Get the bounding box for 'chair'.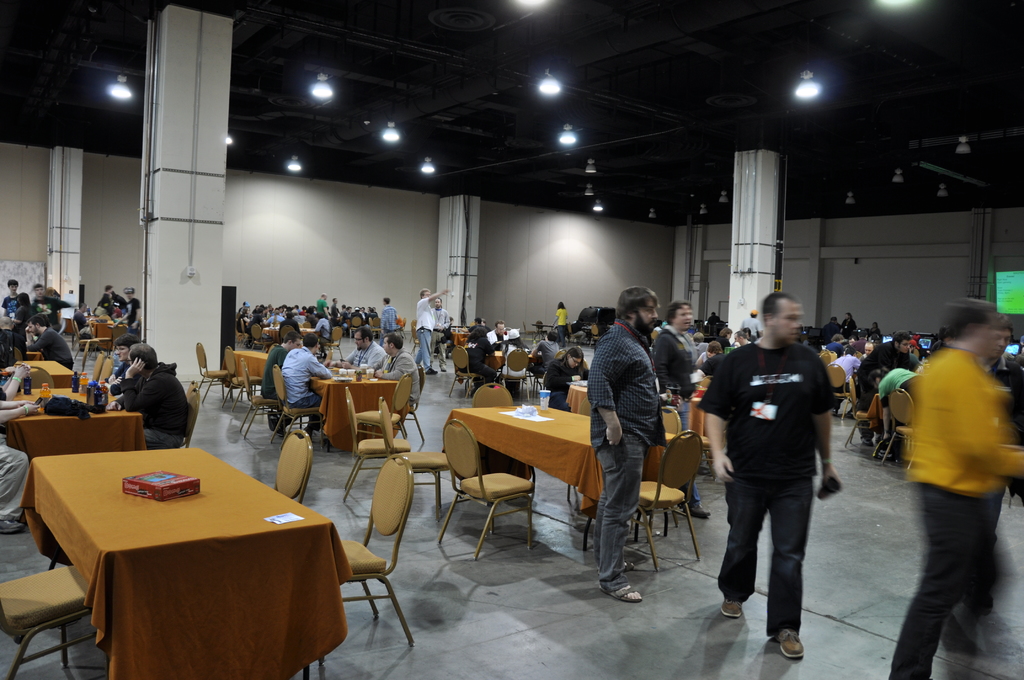
detection(280, 324, 296, 341).
